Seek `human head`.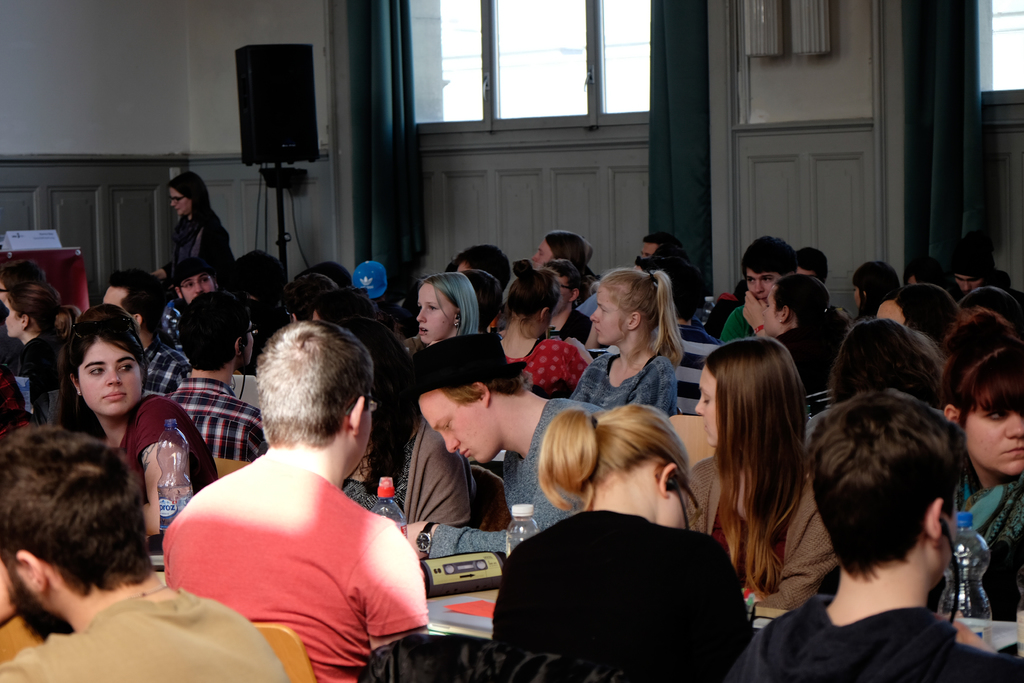
(x1=694, y1=335, x2=808, y2=456).
